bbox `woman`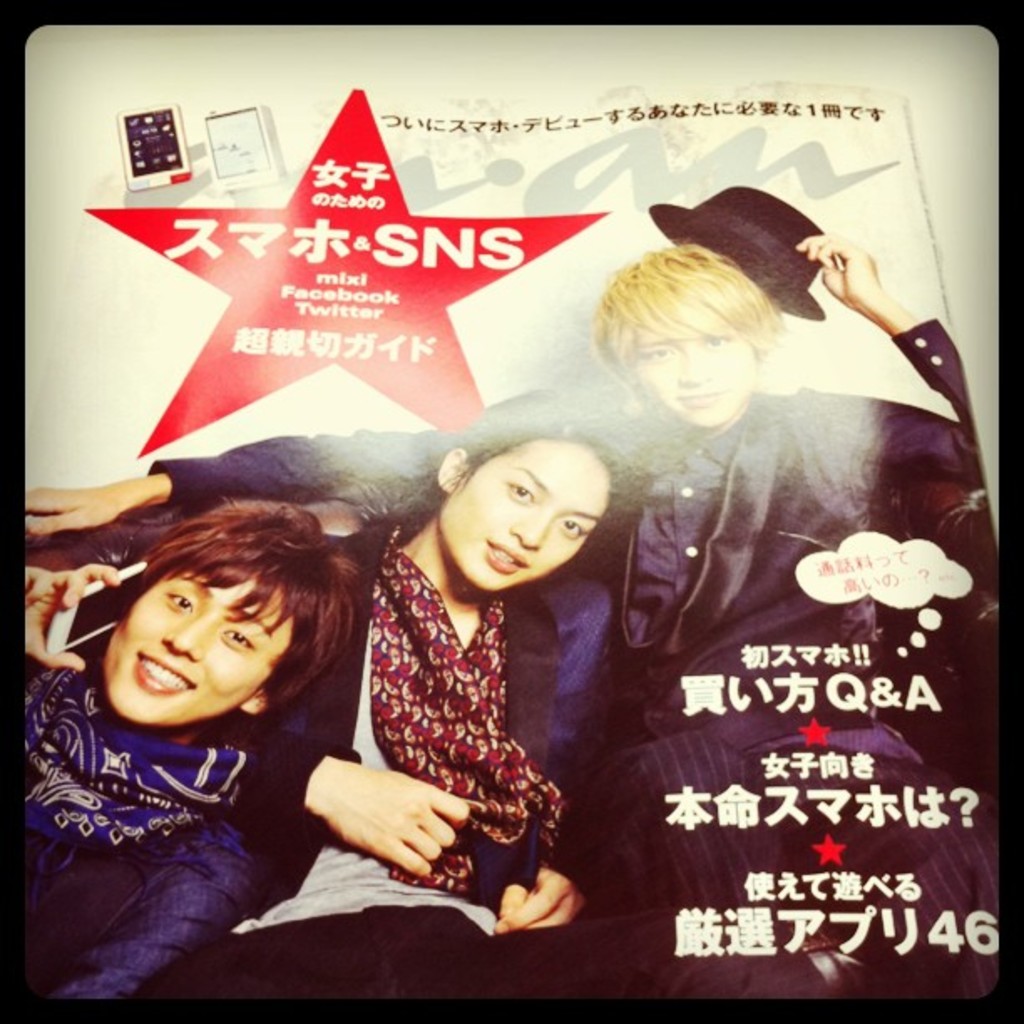
l=300, t=383, r=634, b=945
